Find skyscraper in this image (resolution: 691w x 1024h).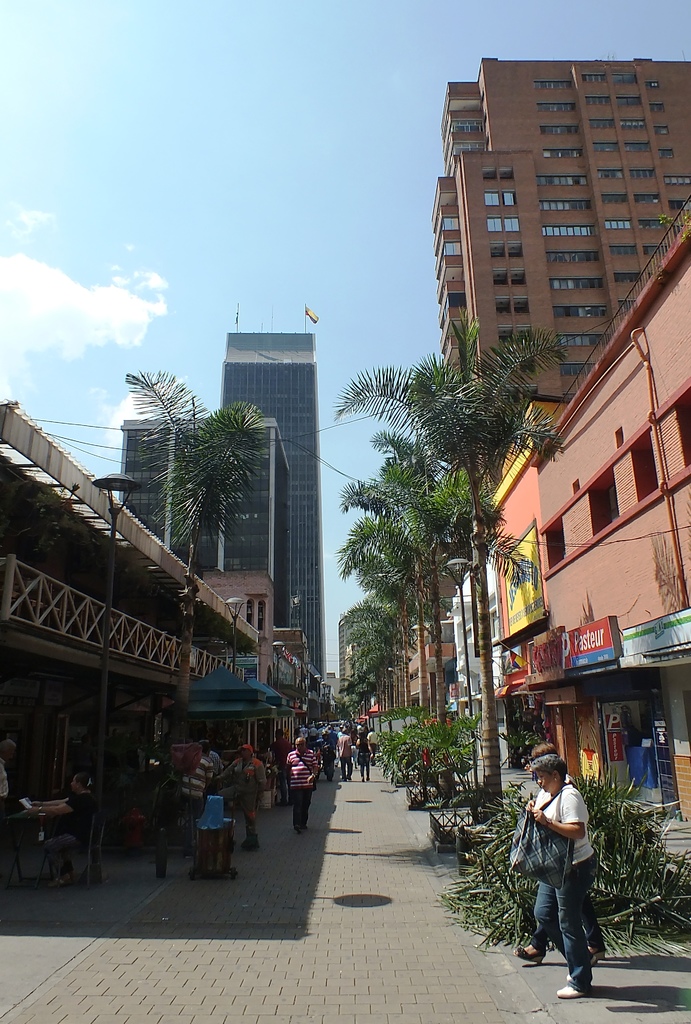
crop(423, 52, 690, 463).
